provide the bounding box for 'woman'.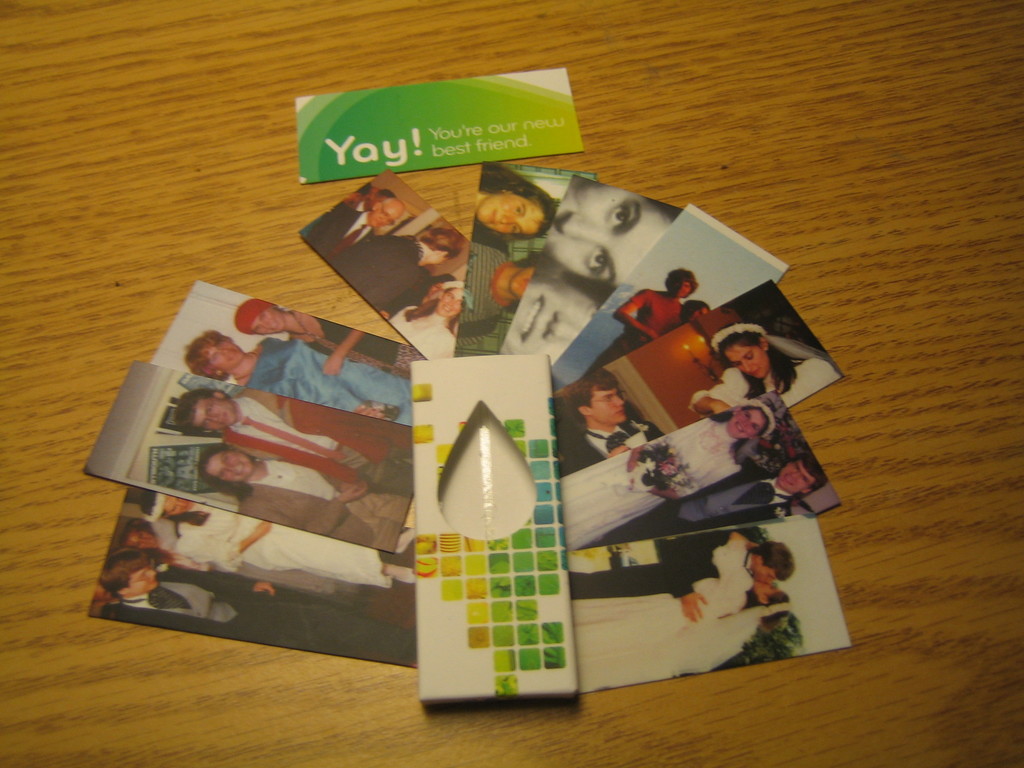
Rect(140, 486, 416, 588).
